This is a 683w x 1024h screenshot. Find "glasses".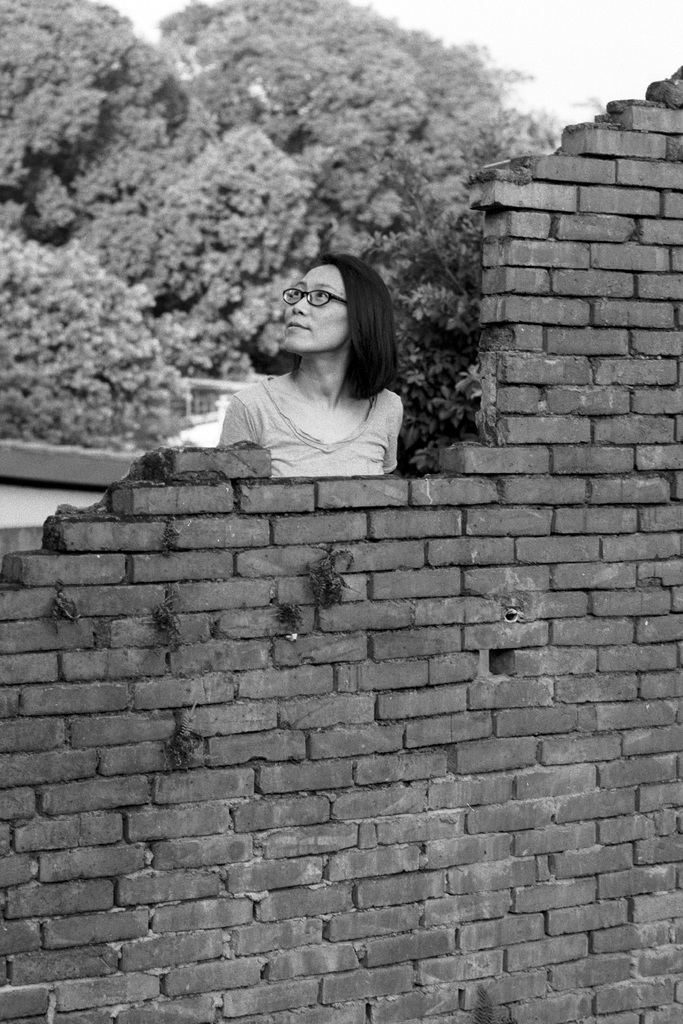
Bounding box: {"left": 281, "top": 284, "right": 364, "bottom": 307}.
